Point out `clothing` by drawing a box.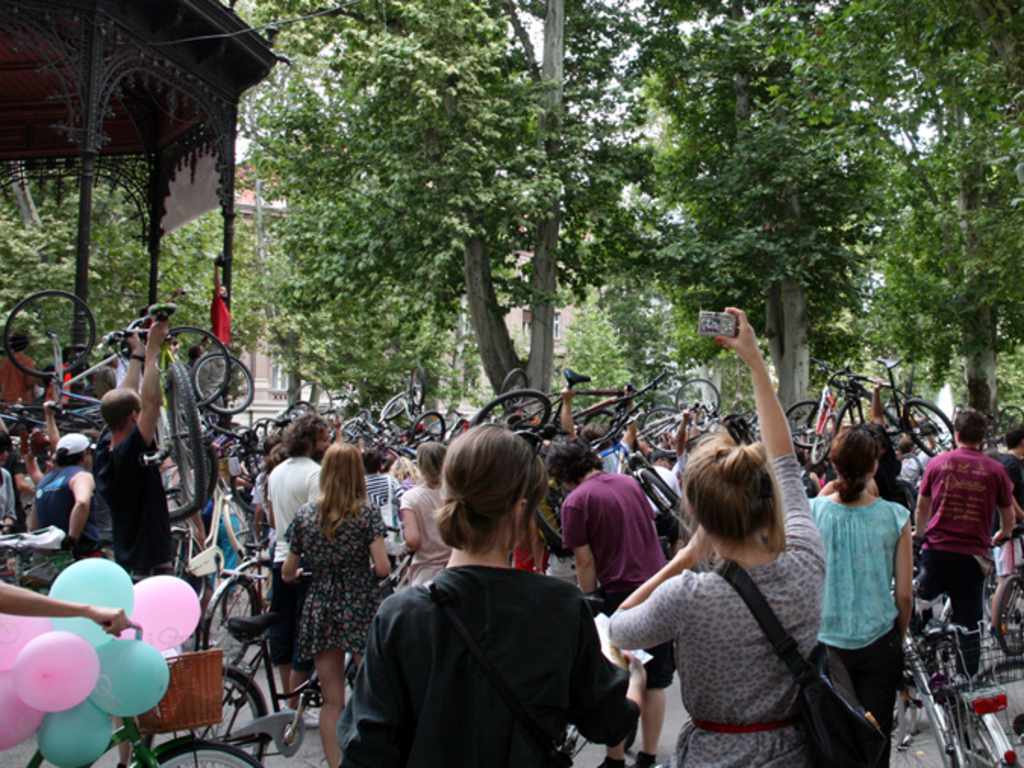
810:488:904:766.
